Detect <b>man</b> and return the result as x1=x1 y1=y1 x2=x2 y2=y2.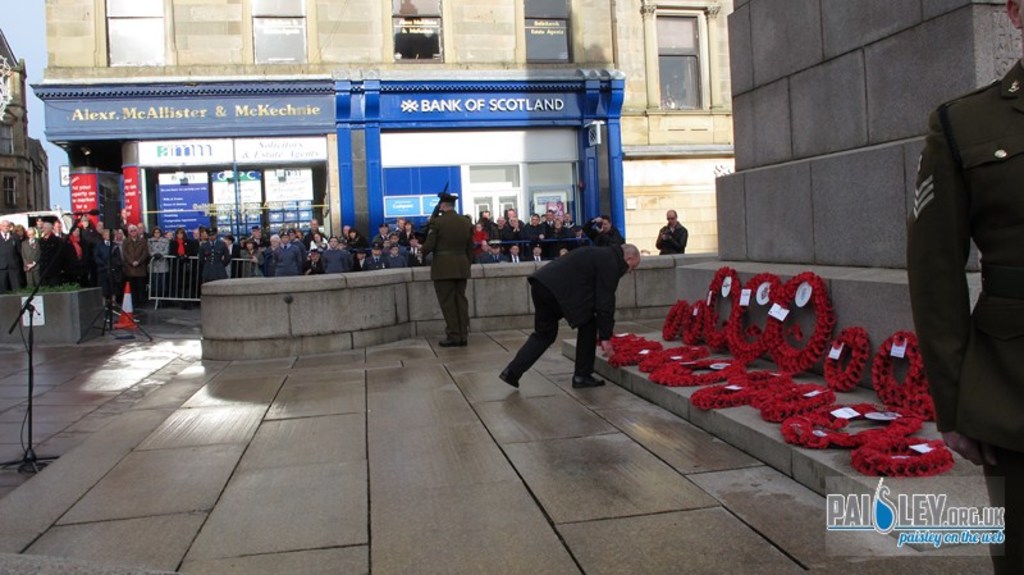
x1=483 y1=242 x2=511 y2=261.
